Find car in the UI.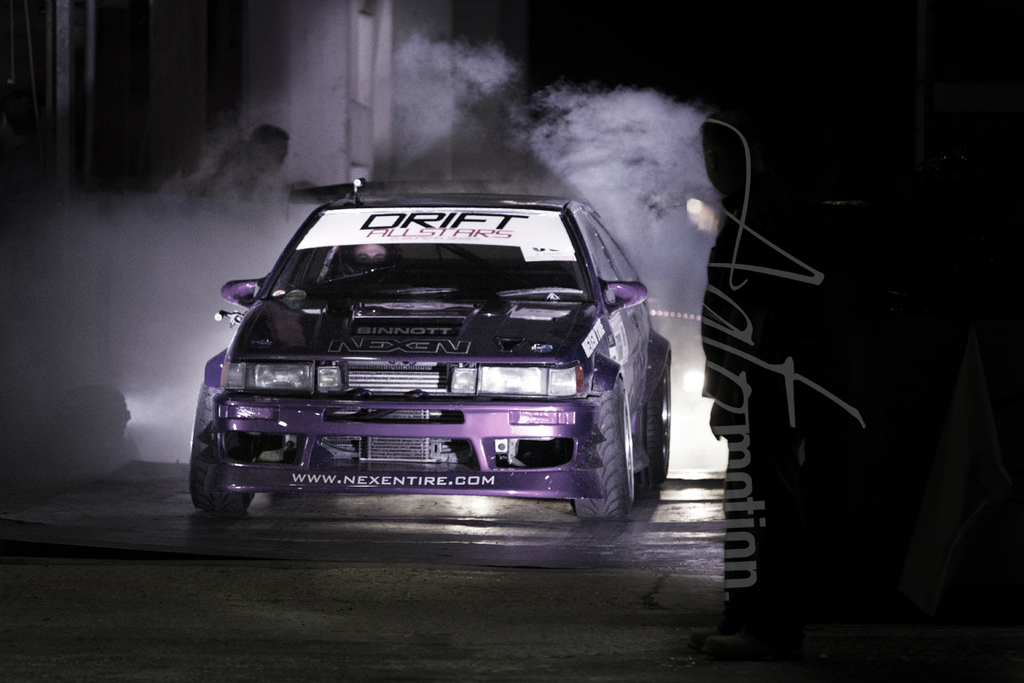
UI element at [188, 181, 674, 520].
